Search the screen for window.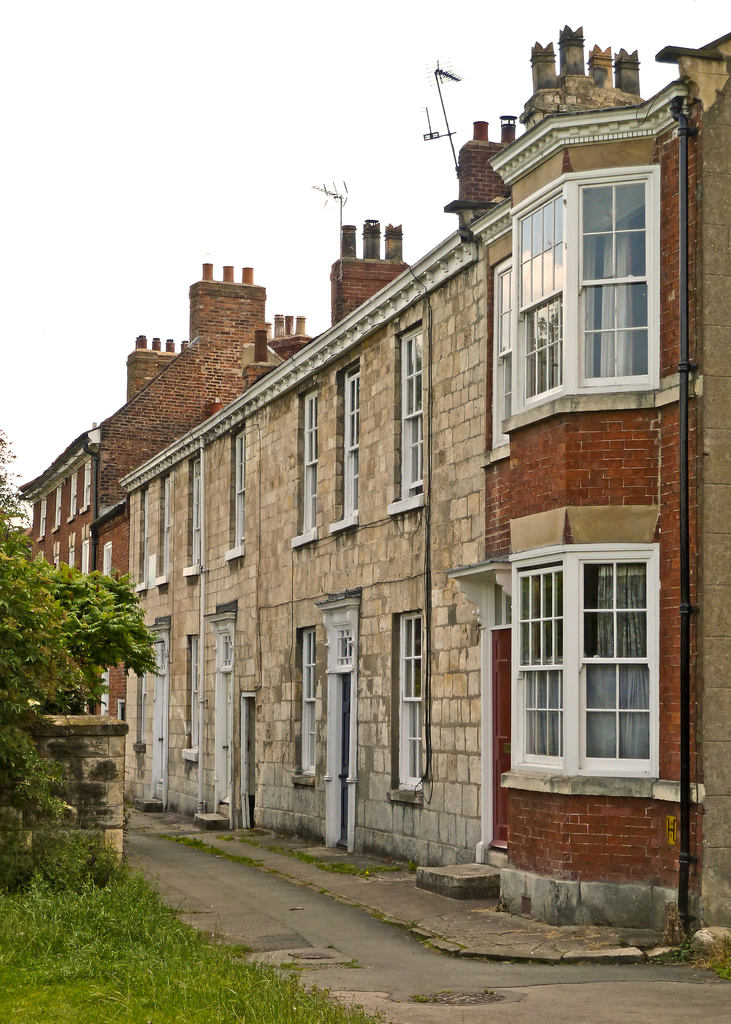
Found at <box>142,482,146,586</box>.
